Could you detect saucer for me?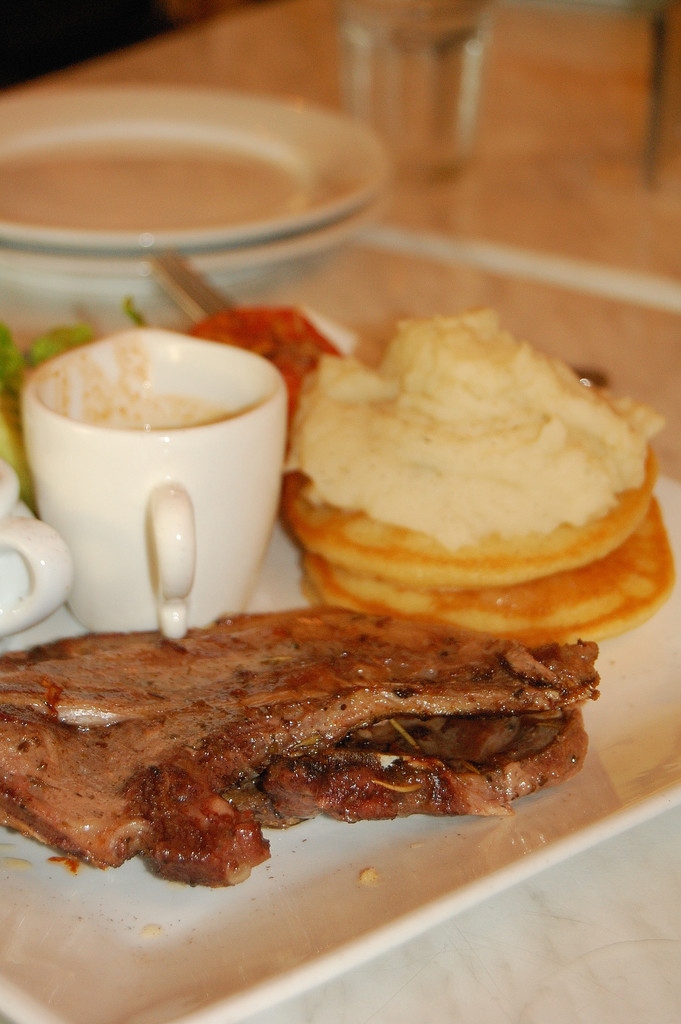
Detection result: pyautogui.locateOnScreen(5, 79, 385, 250).
